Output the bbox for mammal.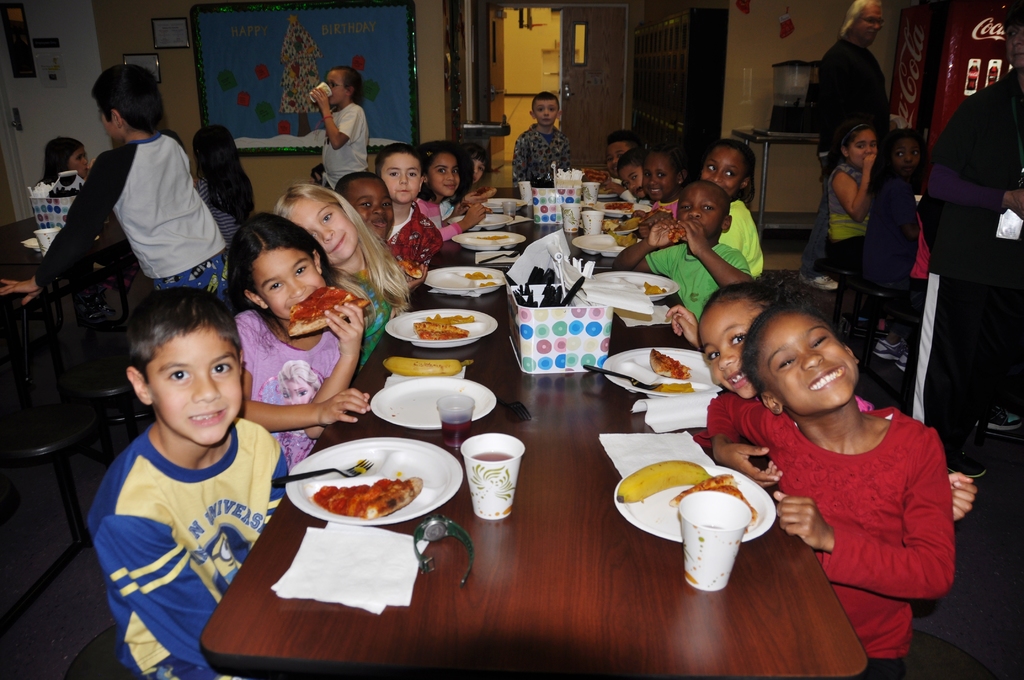
(335, 171, 446, 296).
